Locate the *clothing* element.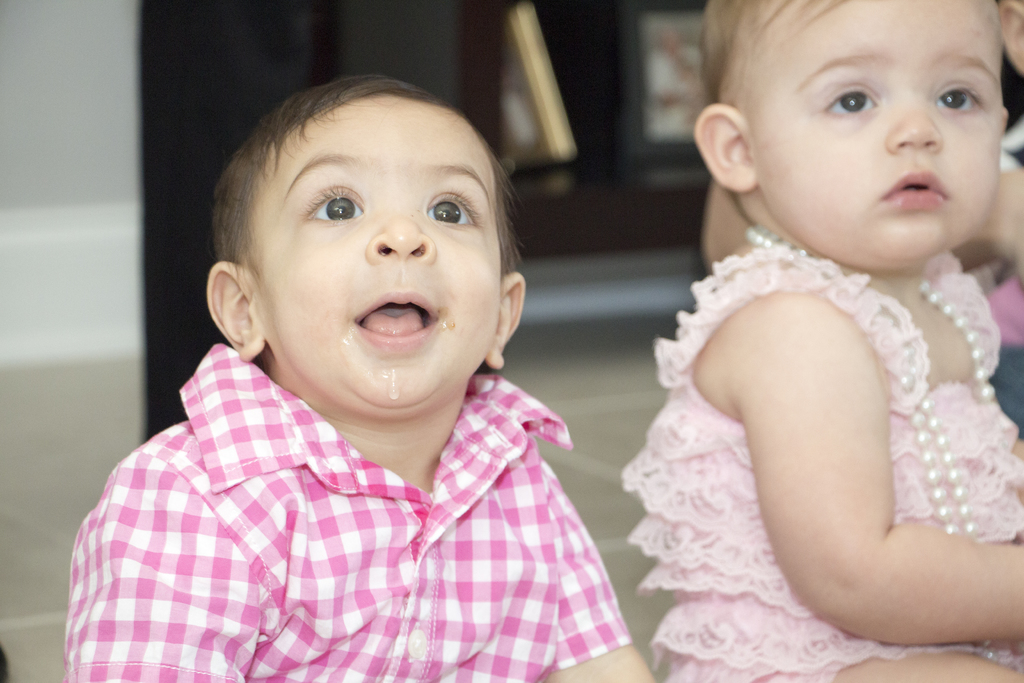
Element bbox: (x1=59, y1=328, x2=651, y2=668).
